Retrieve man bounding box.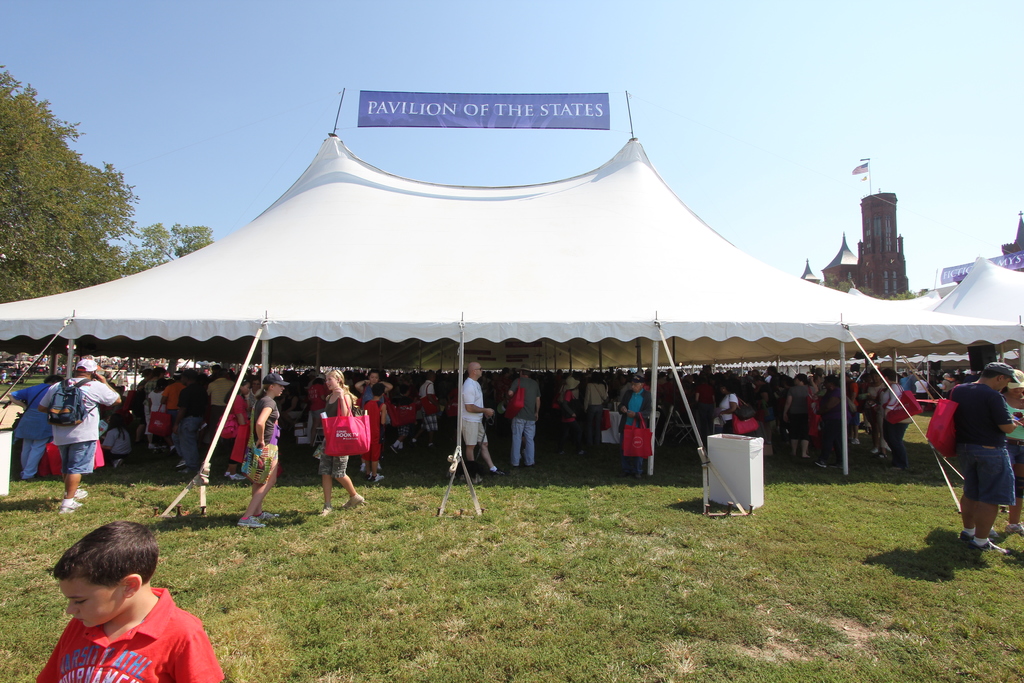
Bounding box: 616,373,655,481.
